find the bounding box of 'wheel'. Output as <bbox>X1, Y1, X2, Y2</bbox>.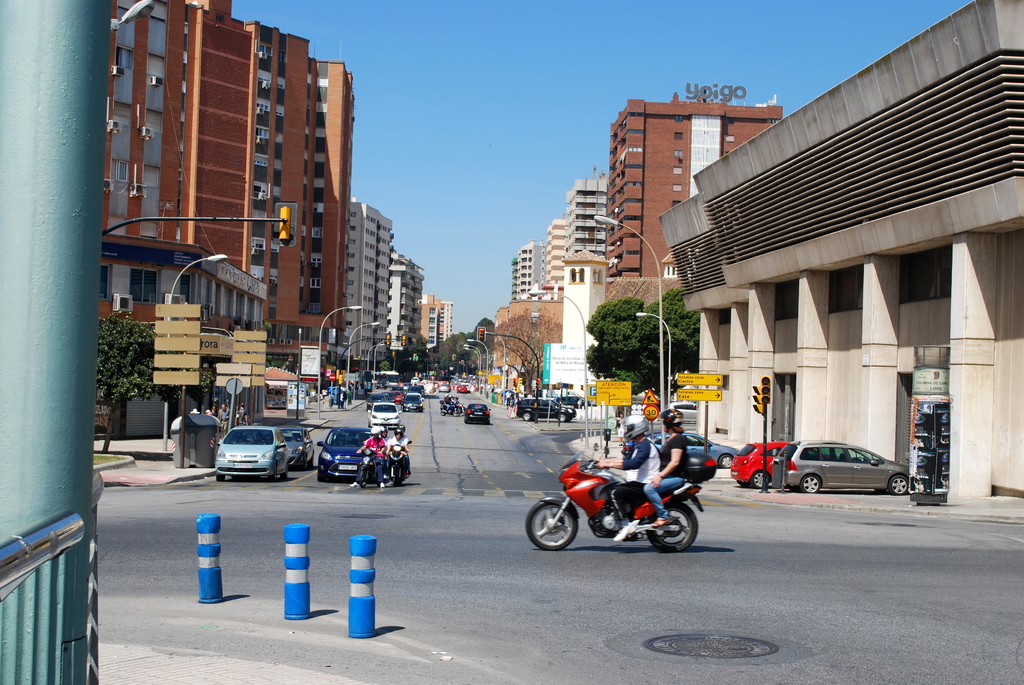
<bbox>464, 417, 467, 423</bbox>.
